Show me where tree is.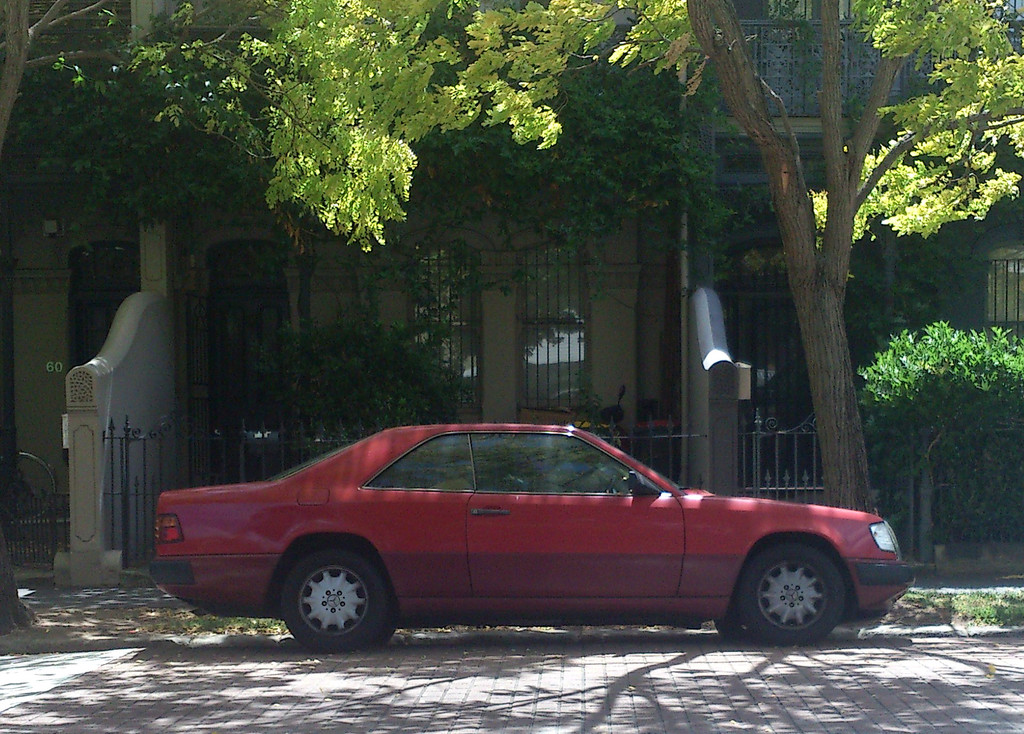
tree is at (x1=0, y1=0, x2=488, y2=634).
